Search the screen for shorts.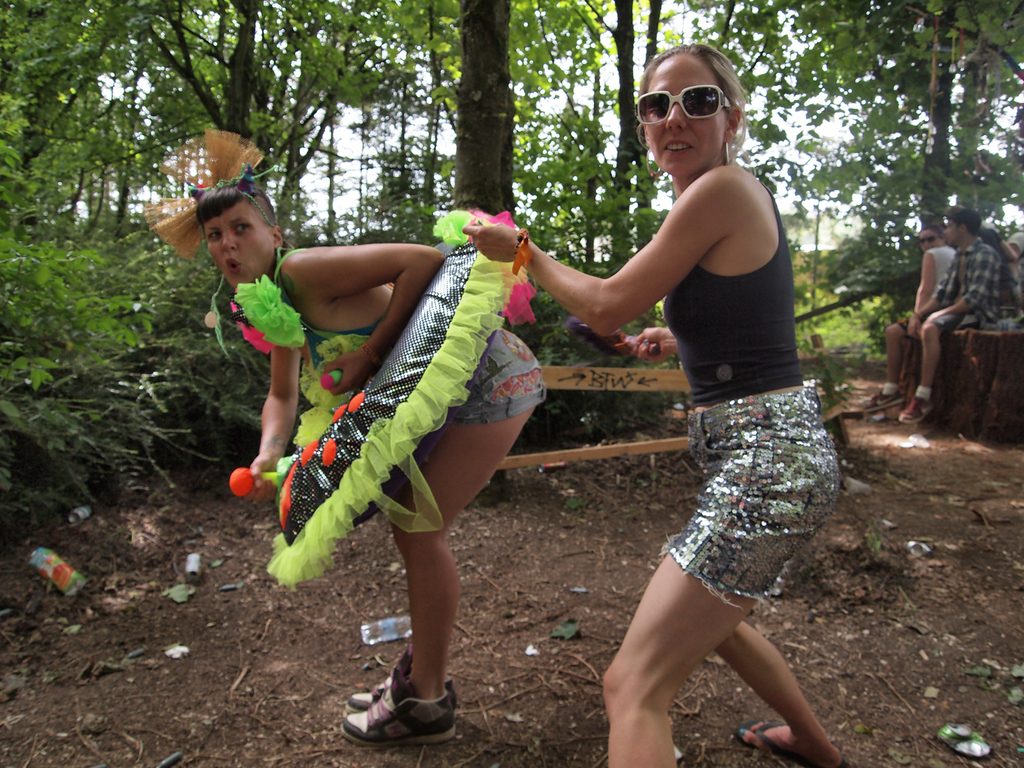
Found at rect(929, 308, 982, 331).
